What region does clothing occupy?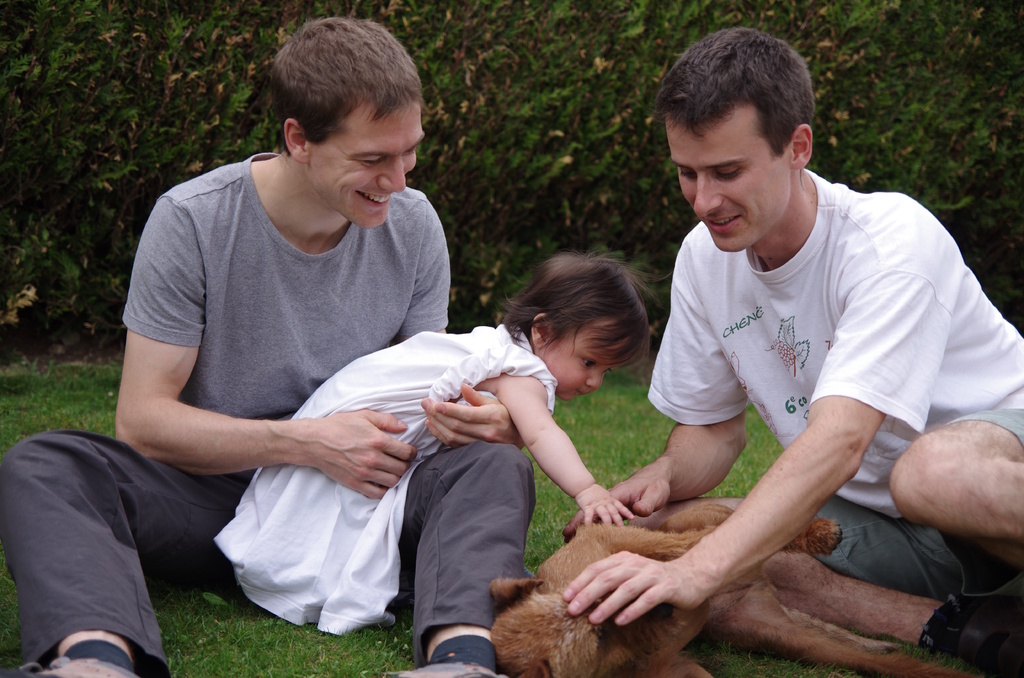
pyautogui.locateOnScreen(638, 164, 1023, 647).
